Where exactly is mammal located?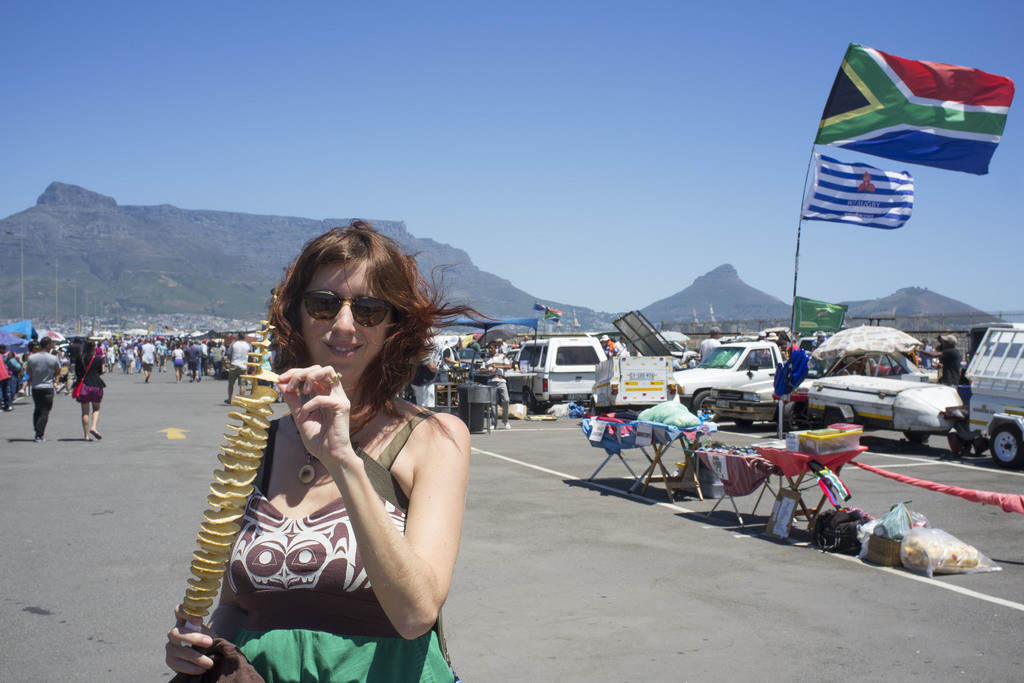
Its bounding box is pyautogui.locateOnScreen(0, 341, 18, 411).
